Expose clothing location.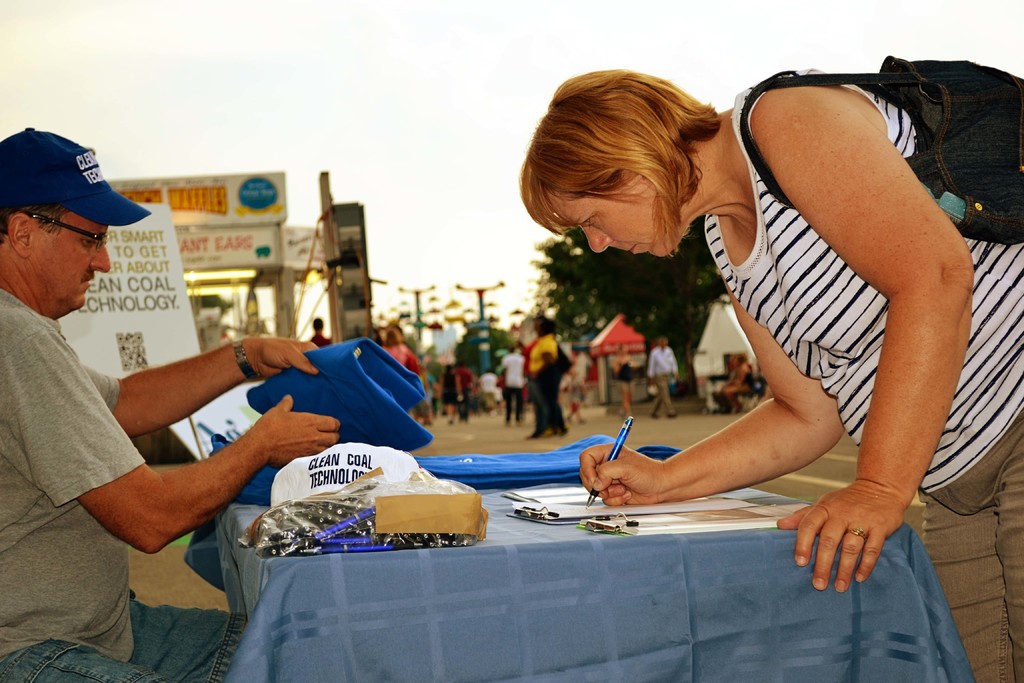
Exposed at locate(455, 363, 472, 400).
